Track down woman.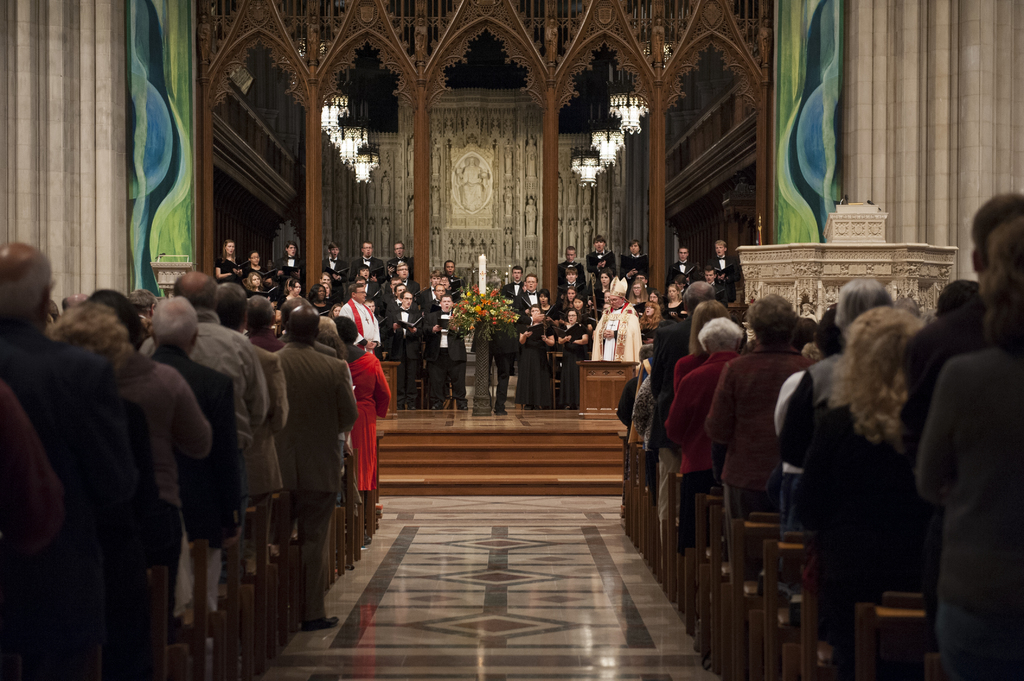
Tracked to box(80, 287, 212, 644).
